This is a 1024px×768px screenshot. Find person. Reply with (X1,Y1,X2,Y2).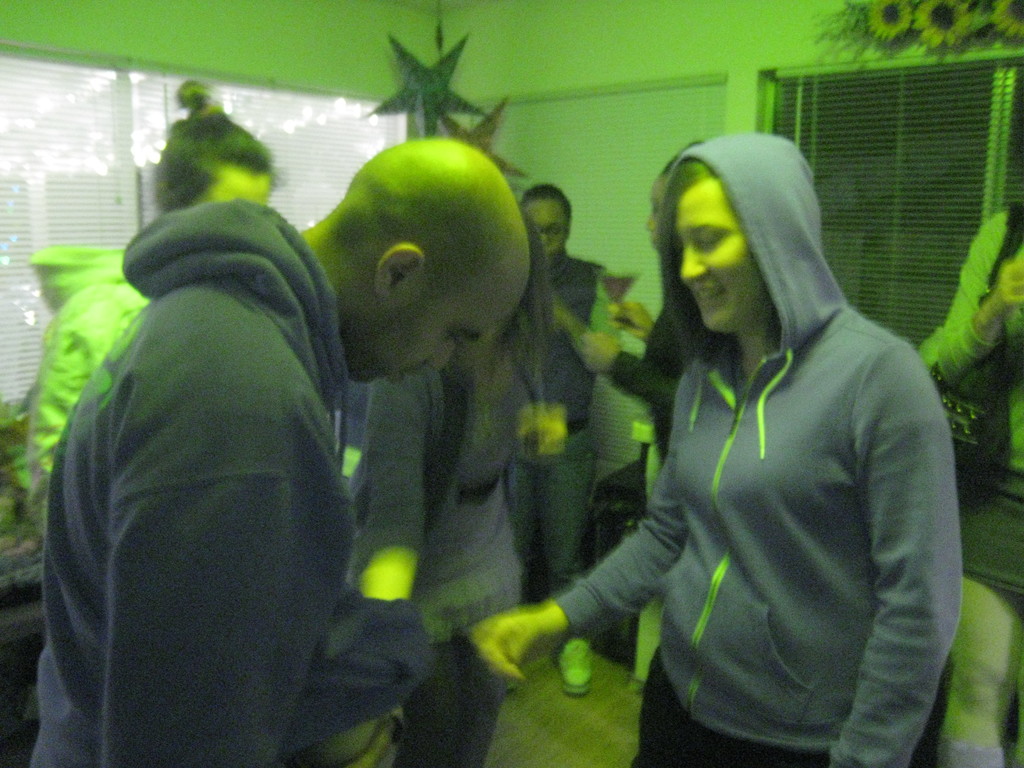
(473,139,959,767).
